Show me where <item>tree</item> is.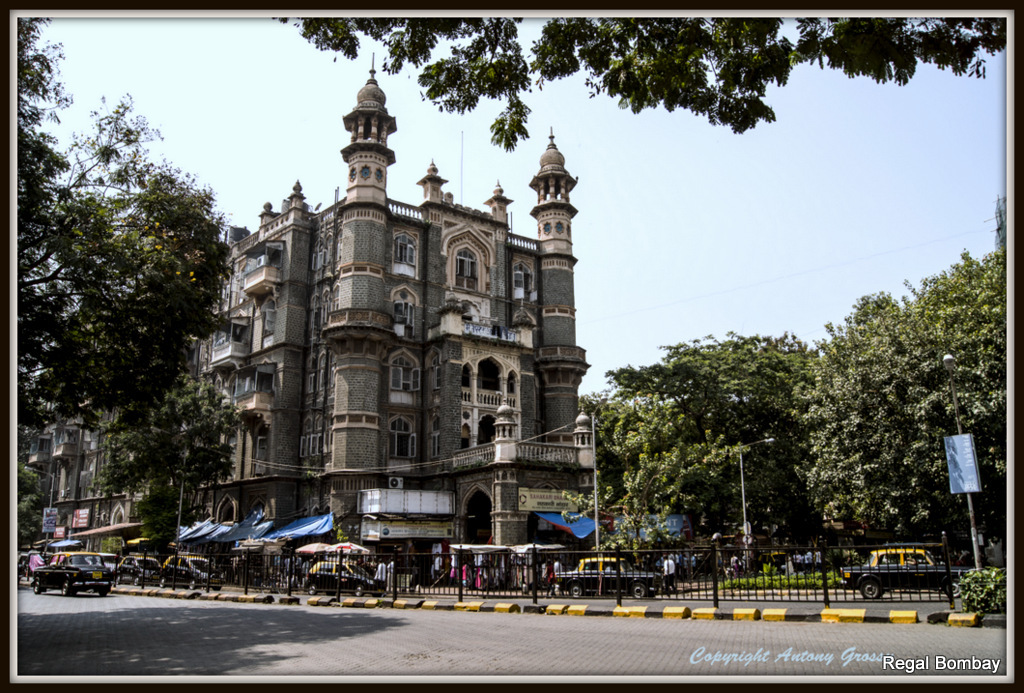
<item>tree</item> is at [86,374,259,566].
